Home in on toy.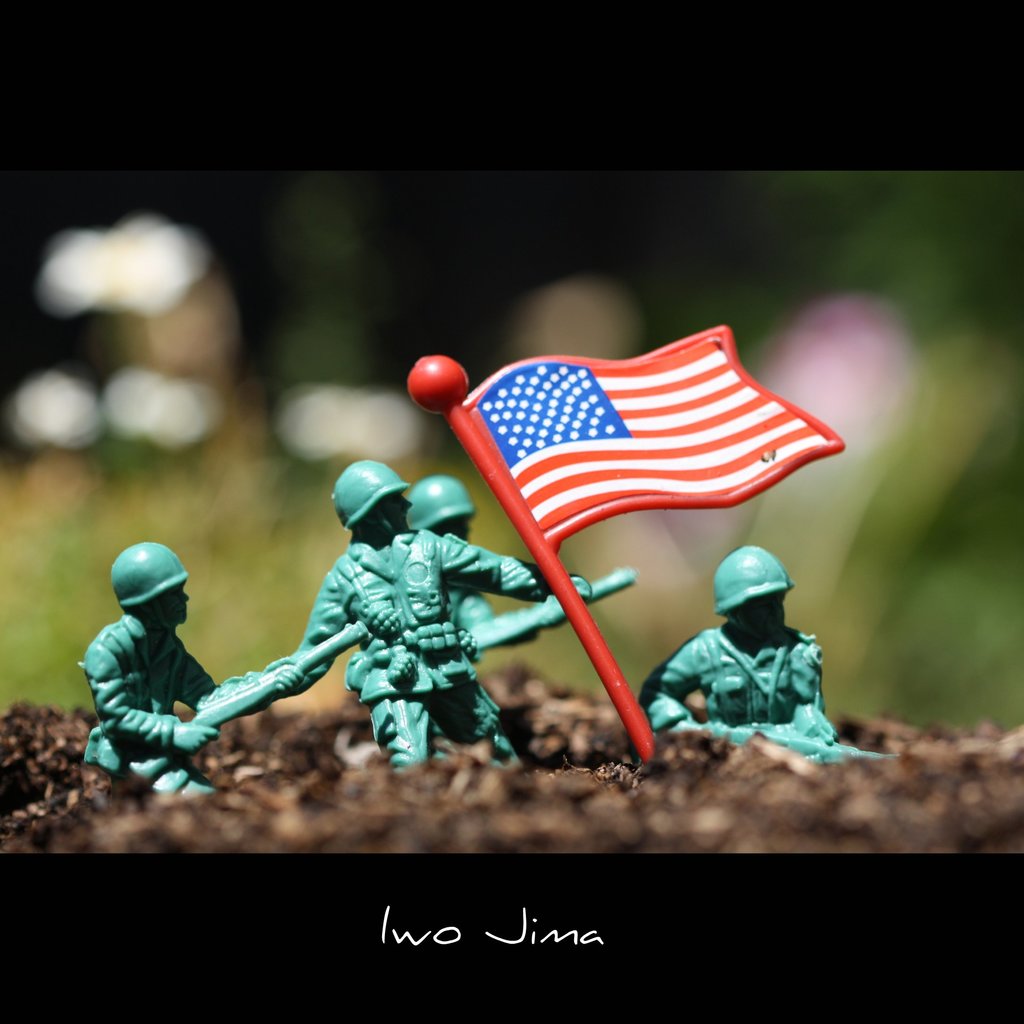
Homed in at (left=260, top=462, right=532, bottom=787).
